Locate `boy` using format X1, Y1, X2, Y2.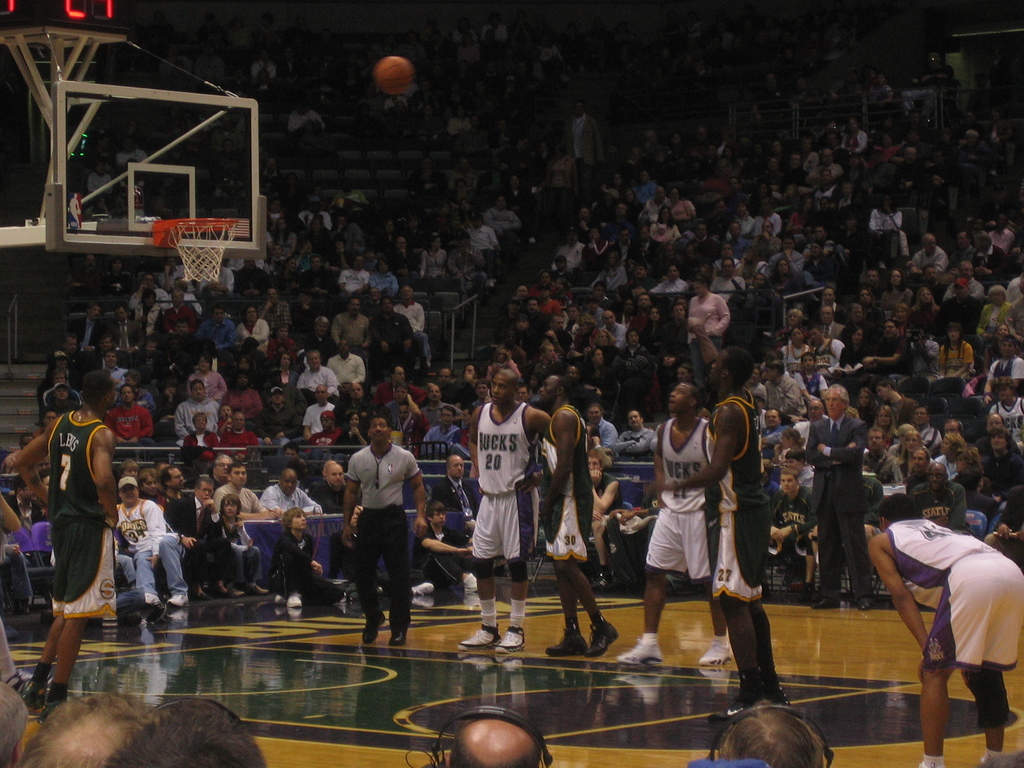
770, 426, 800, 463.
